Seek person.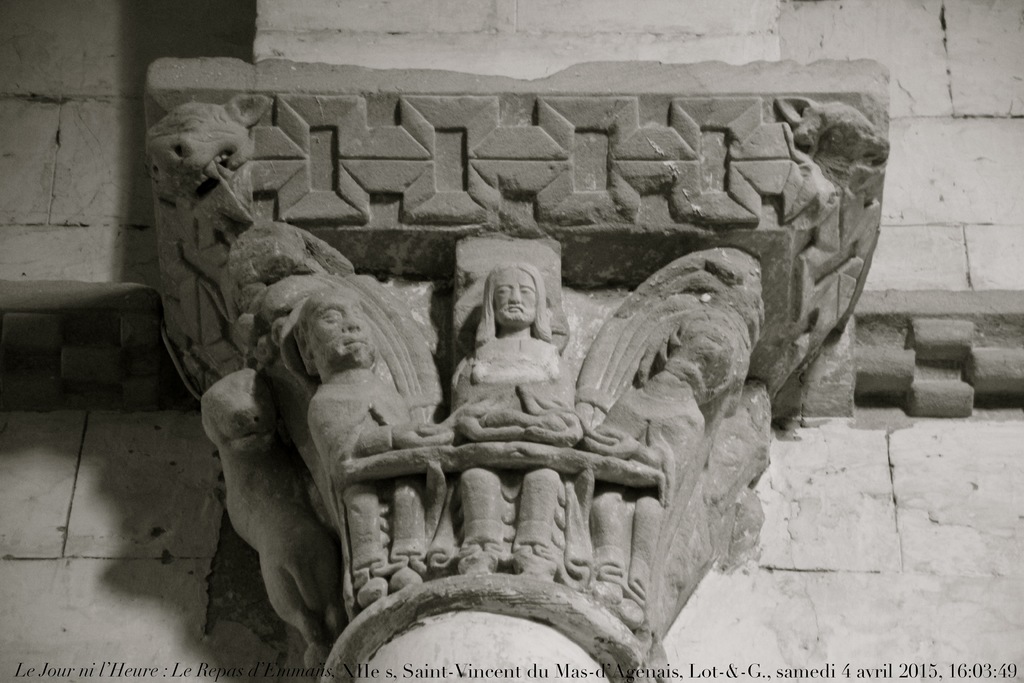
449/256/573/573.
